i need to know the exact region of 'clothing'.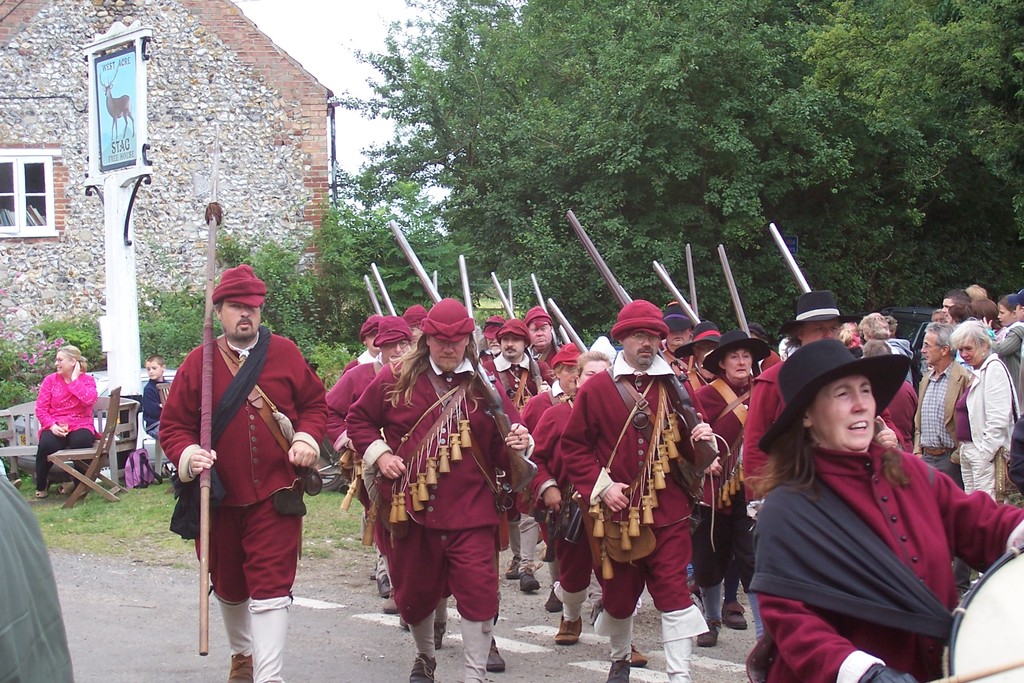
Region: box=[692, 375, 755, 585].
